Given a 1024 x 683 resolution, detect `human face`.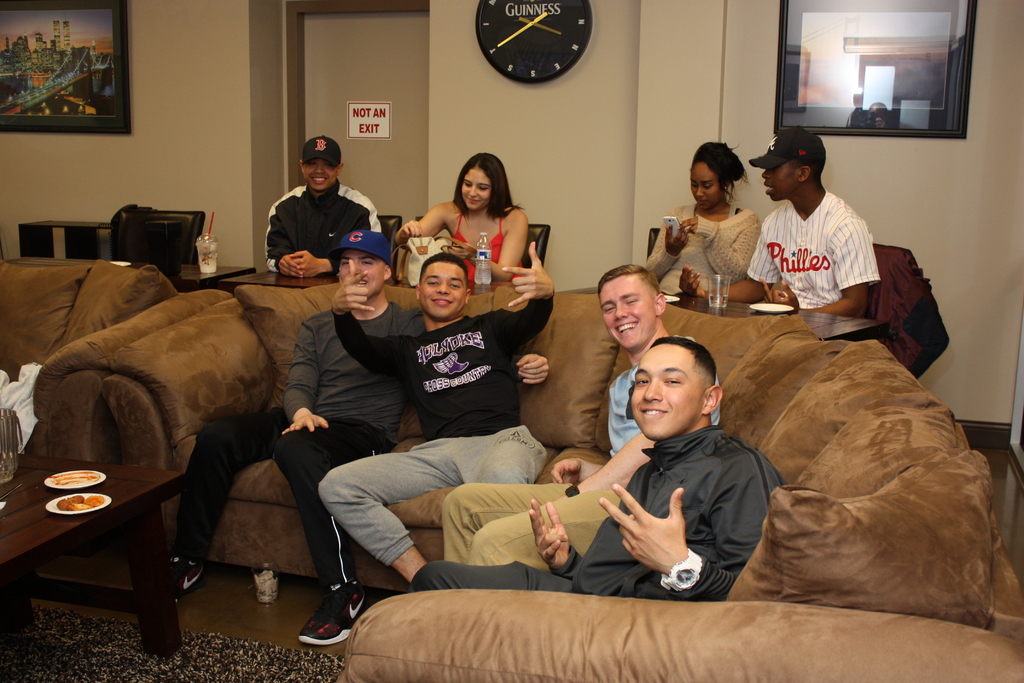
box=[417, 260, 469, 324].
